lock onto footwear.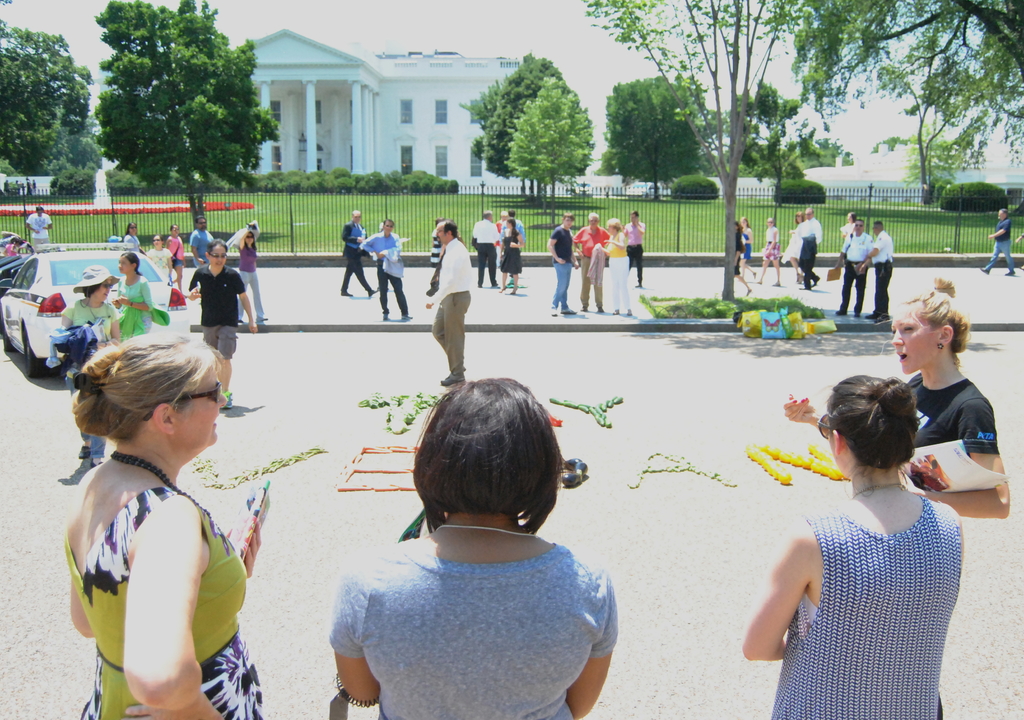
Locked: pyautogui.locateOnScreen(803, 284, 809, 290).
